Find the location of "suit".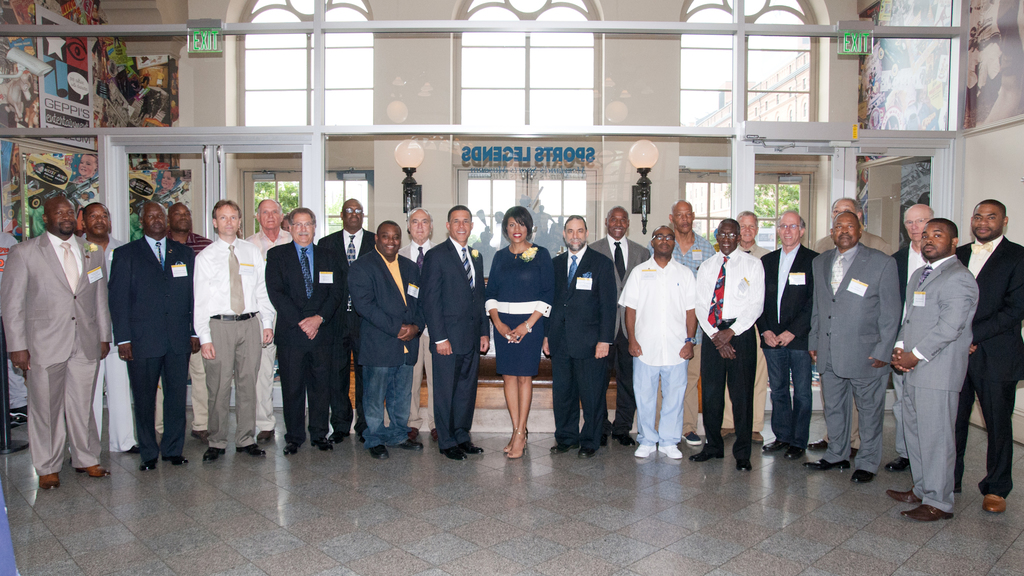
Location: <region>264, 237, 350, 446</region>.
